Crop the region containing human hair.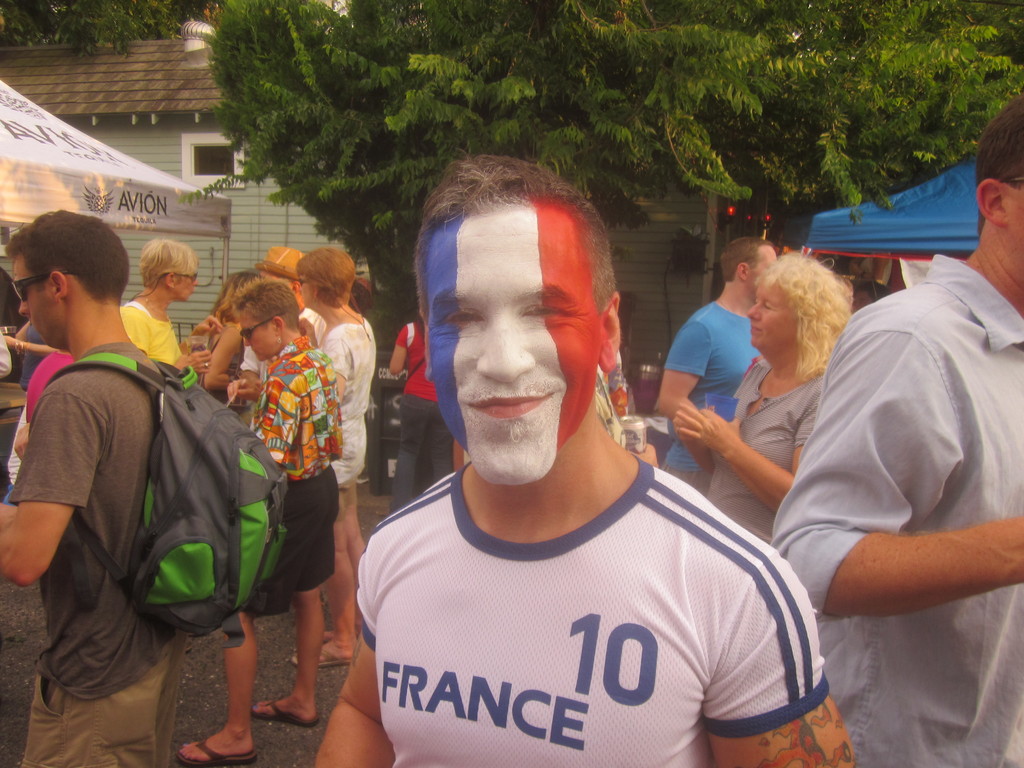
Crop region: locate(973, 84, 1023, 232).
